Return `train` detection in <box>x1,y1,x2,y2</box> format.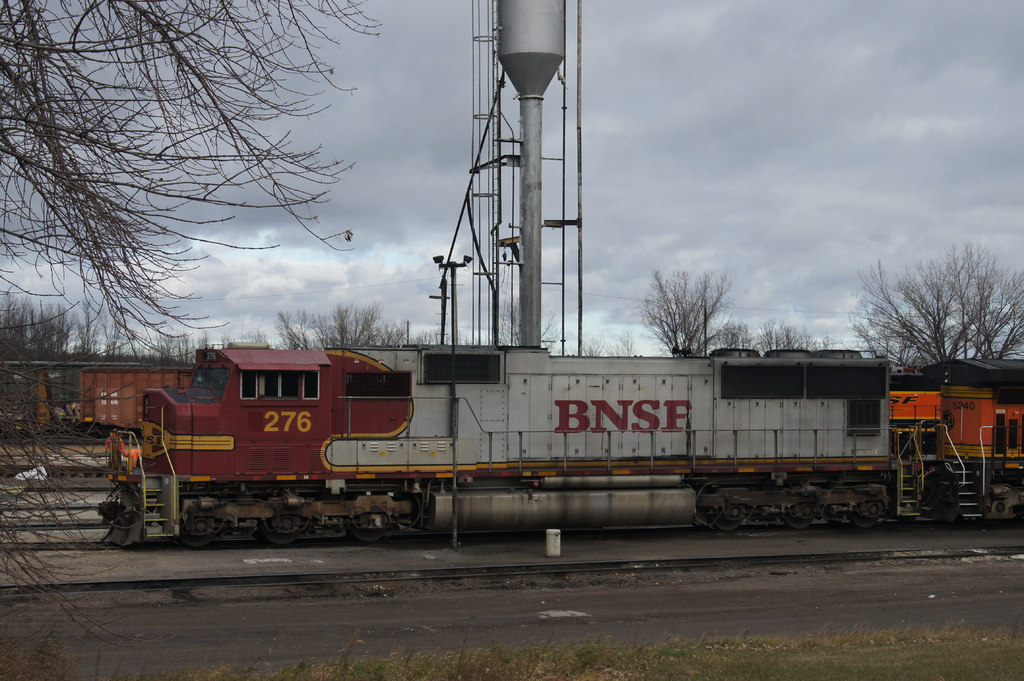
<box>98,351,1023,550</box>.
